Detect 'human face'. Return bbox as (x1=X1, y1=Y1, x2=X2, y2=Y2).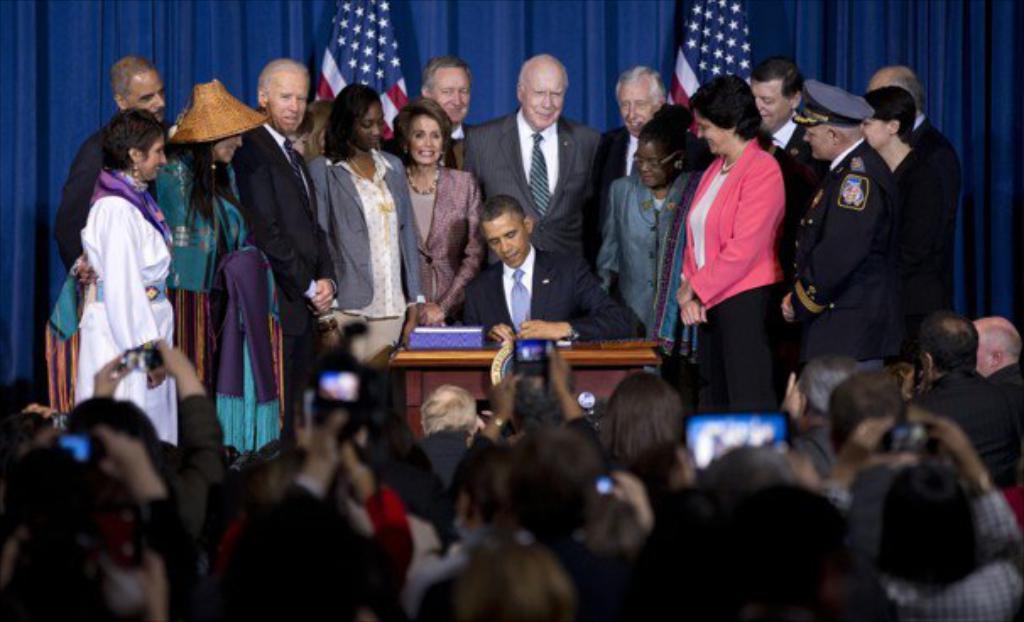
(x1=130, y1=69, x2=162, y2=123).
